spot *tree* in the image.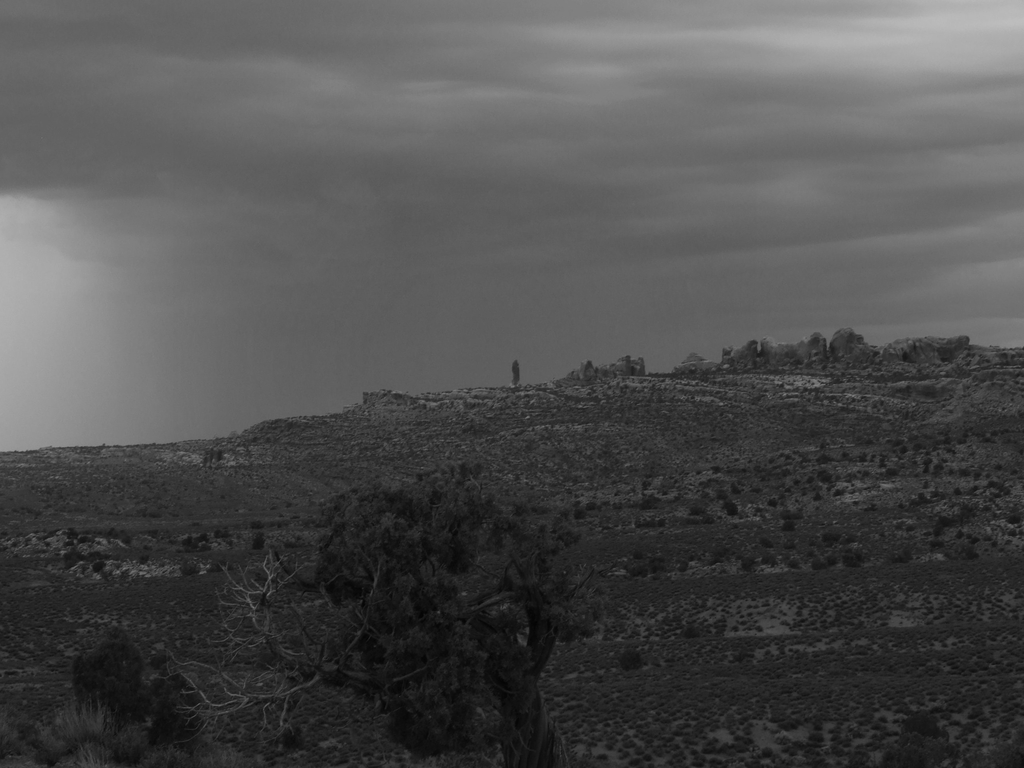
*tree* found at [x1=840, y1=550, x2=863, y2=569].
